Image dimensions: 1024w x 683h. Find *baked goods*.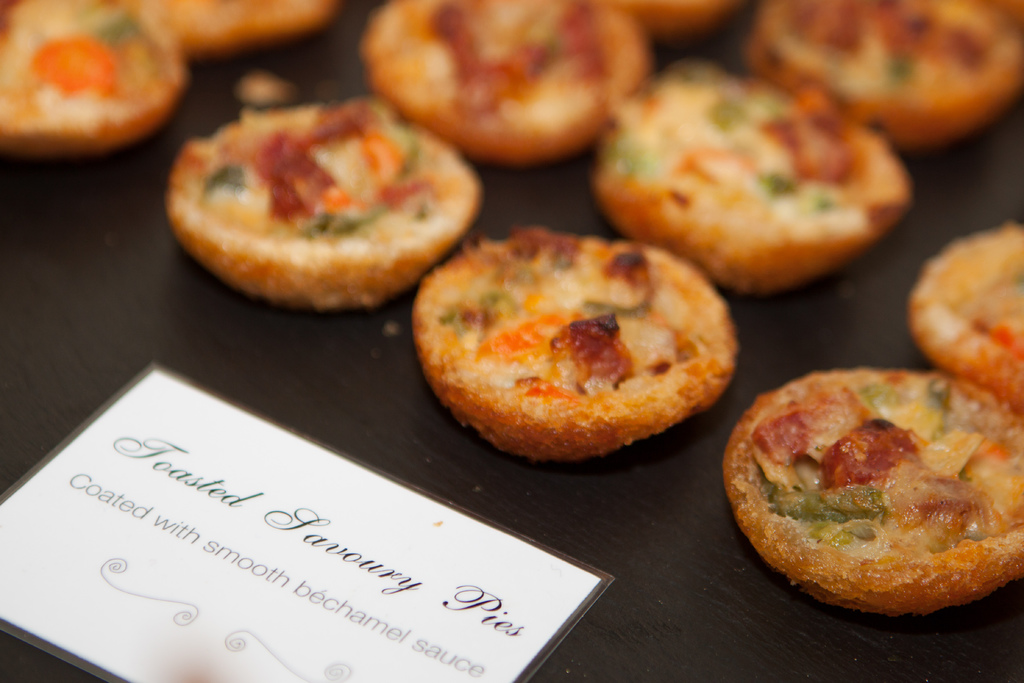
bbox=(719, 365, 1023, 618).
